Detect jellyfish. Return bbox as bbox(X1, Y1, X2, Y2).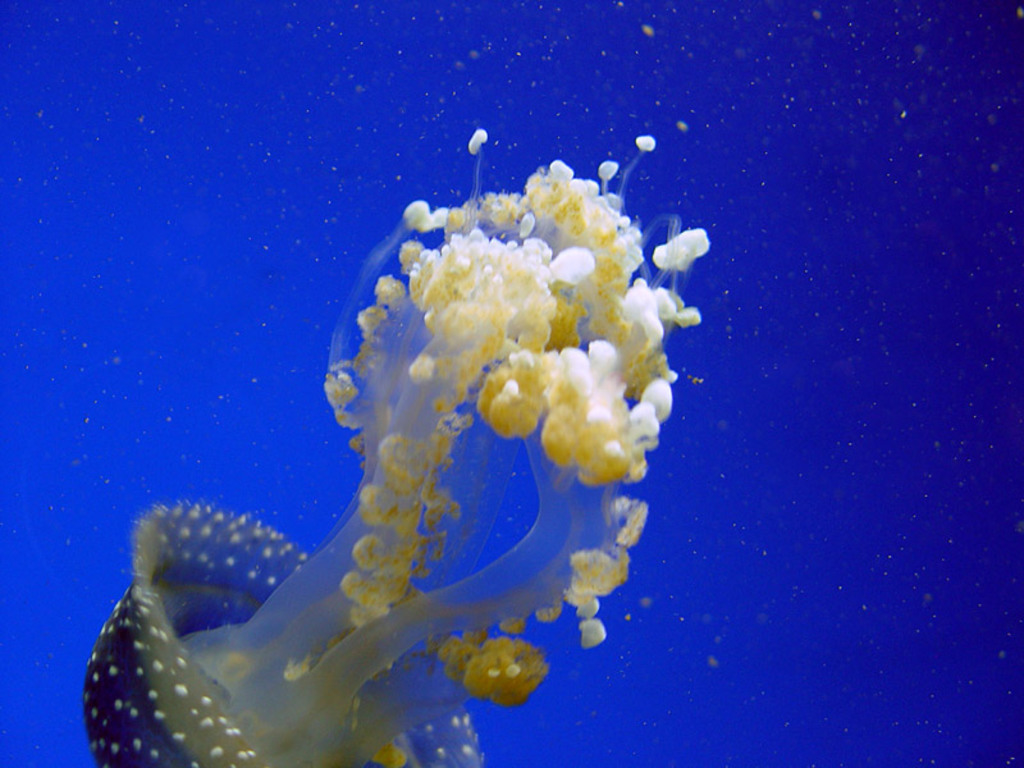
bbox(81, 125, 708, 767).
